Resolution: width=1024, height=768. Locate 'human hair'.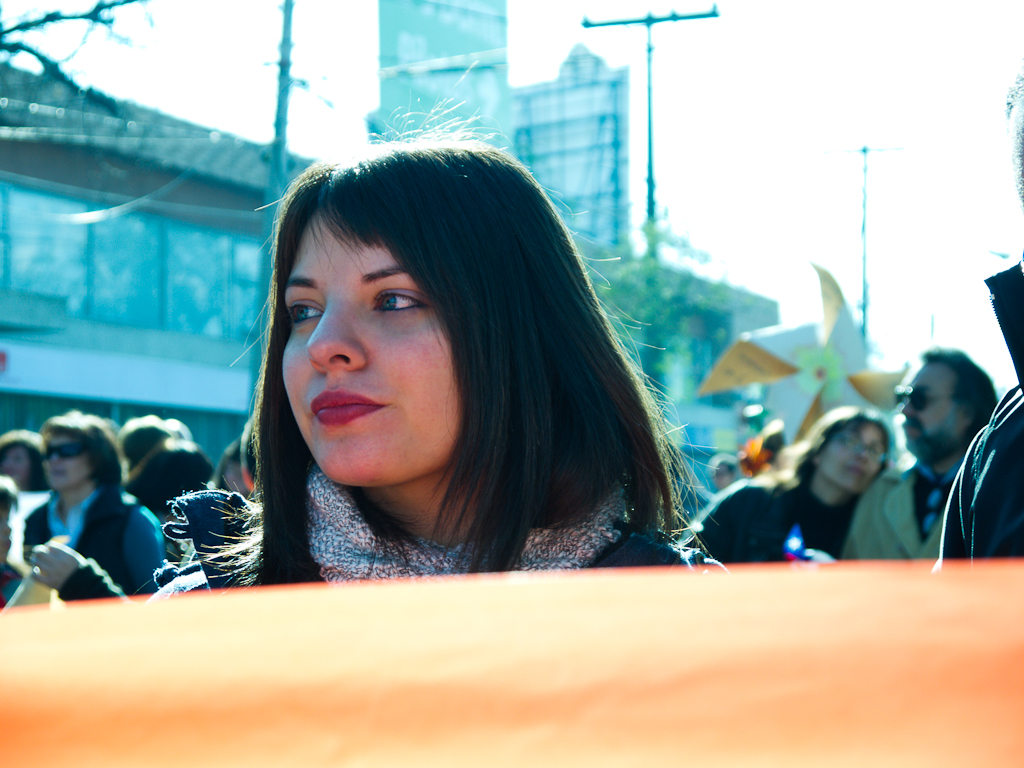
(left=37, top=413, right=124, bottom=494).
